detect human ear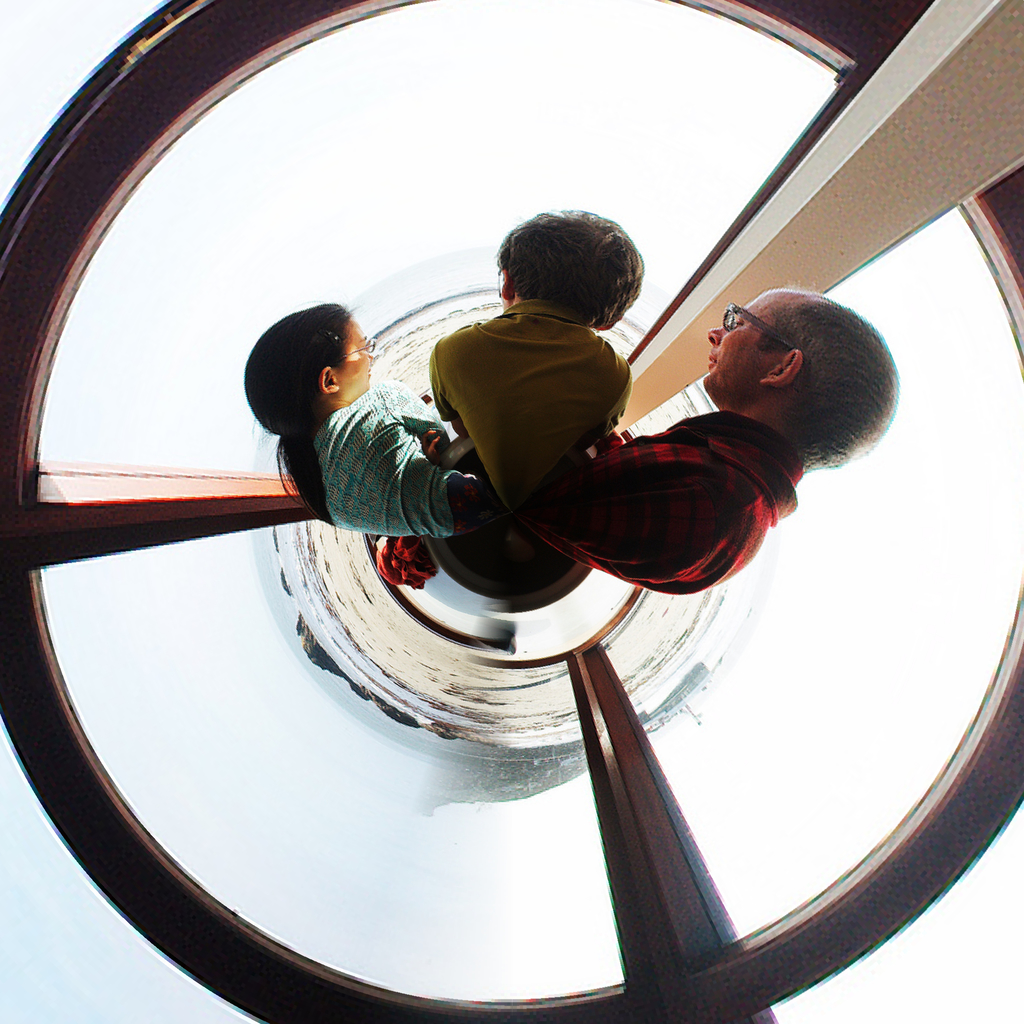
499/268/510/303
